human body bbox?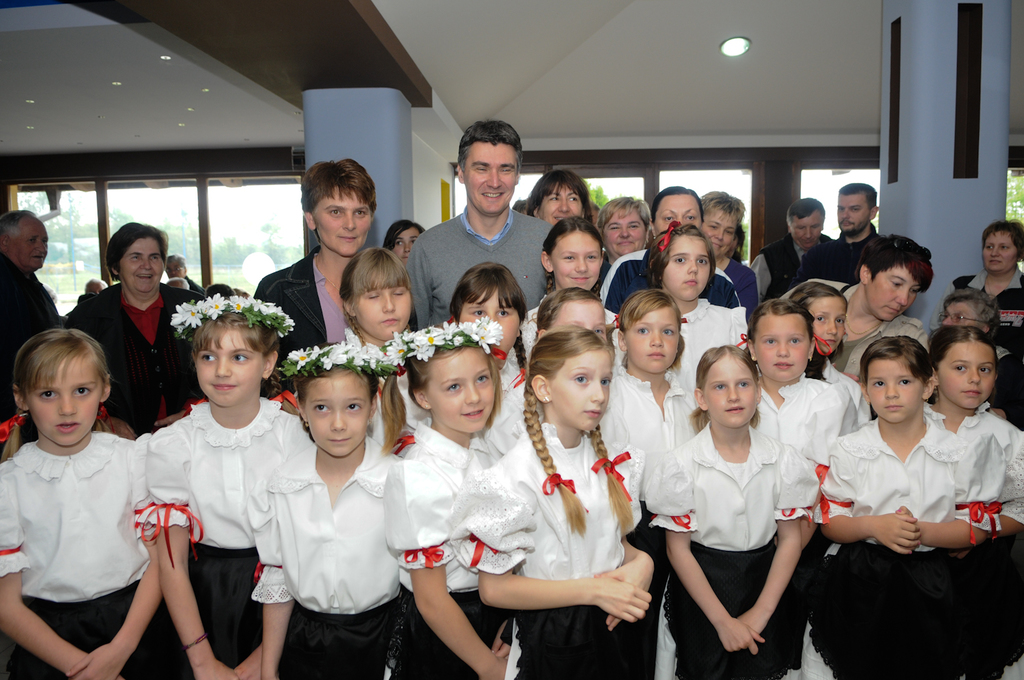
box=[444, 260, 550, 462]
